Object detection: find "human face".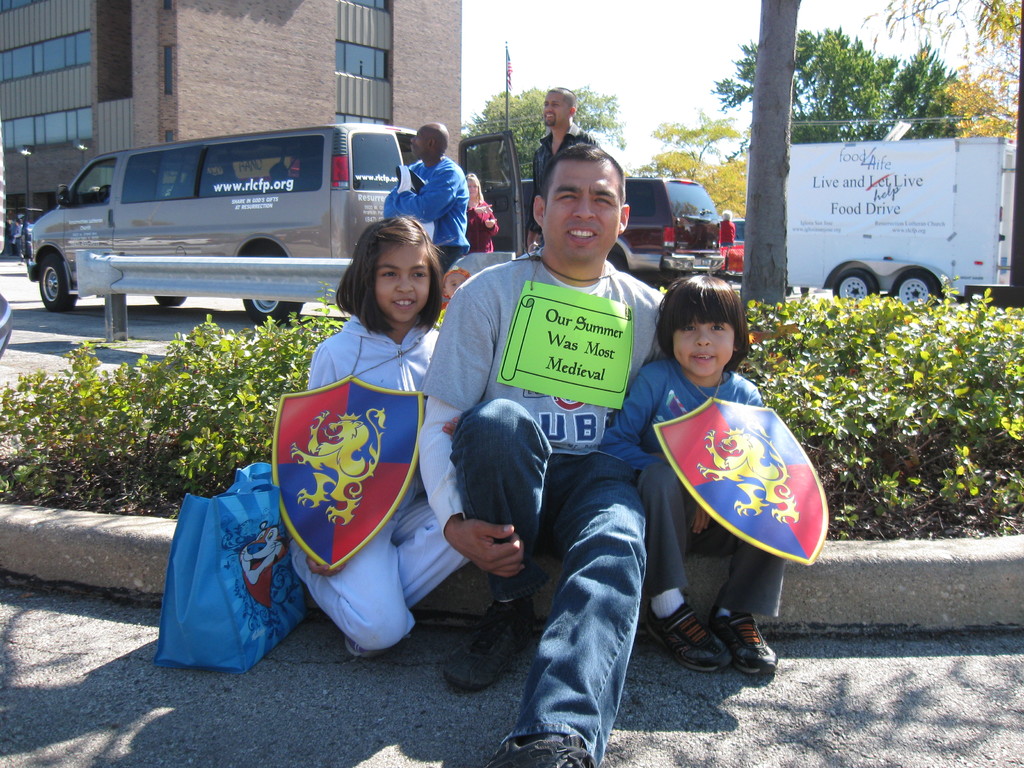
left=541, top=83, right=565, bottom=121.
